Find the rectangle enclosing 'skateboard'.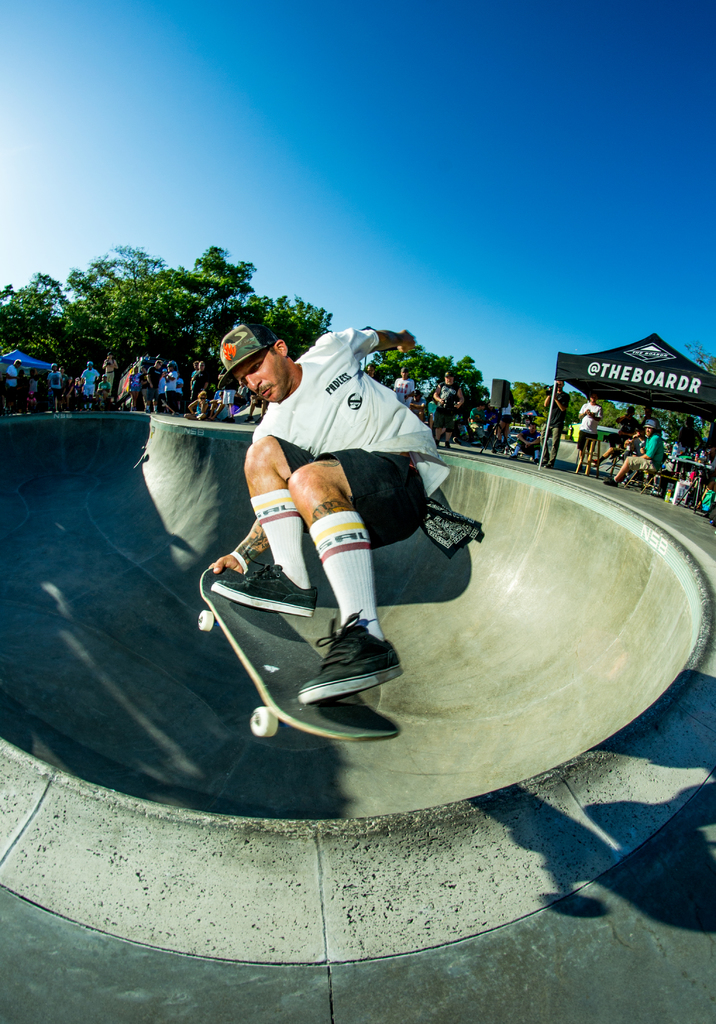
locate(195, 565, 402, 748).
